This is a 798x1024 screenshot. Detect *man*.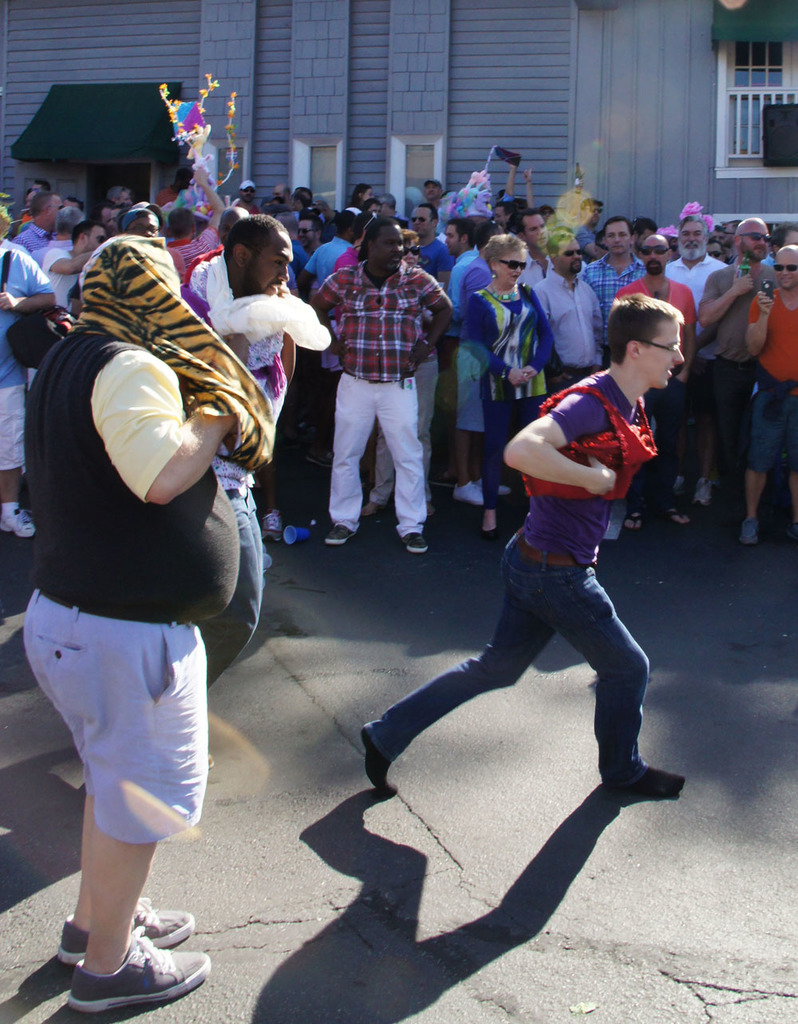
select_region(422, 177, 448, 230).
